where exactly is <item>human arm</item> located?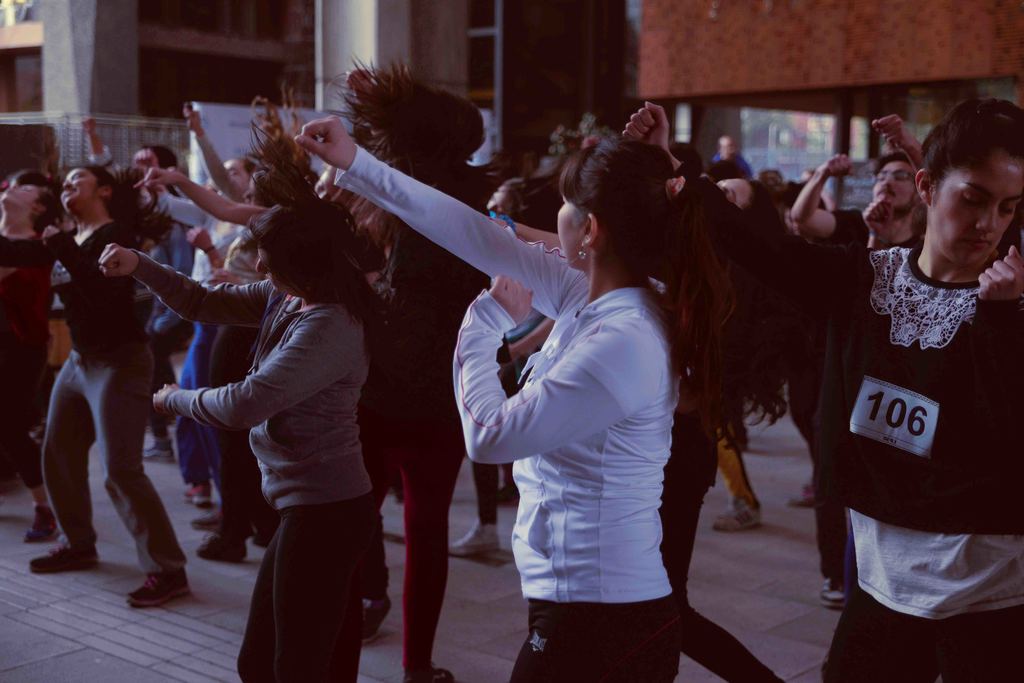
Its bounding box is l=81, t=113, r=112, b=181.
